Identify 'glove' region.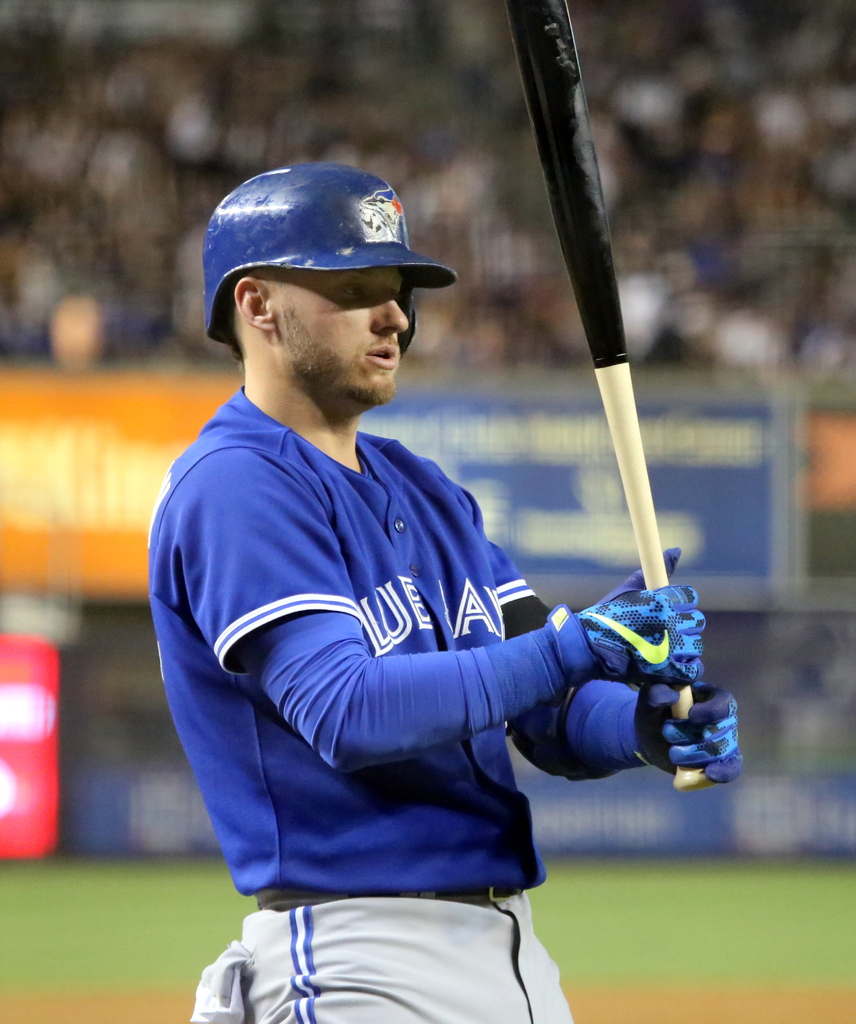
Region: (x1=631, y1=676, x2=745, y2=781).
